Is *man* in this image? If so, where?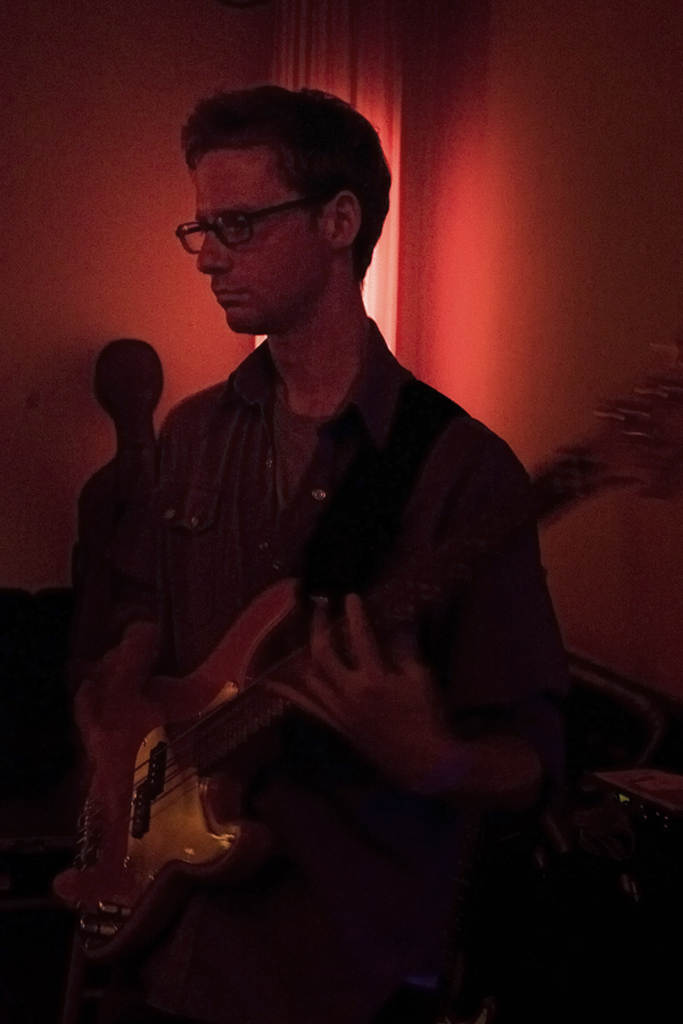
Yes, at 75,92,589,945.
